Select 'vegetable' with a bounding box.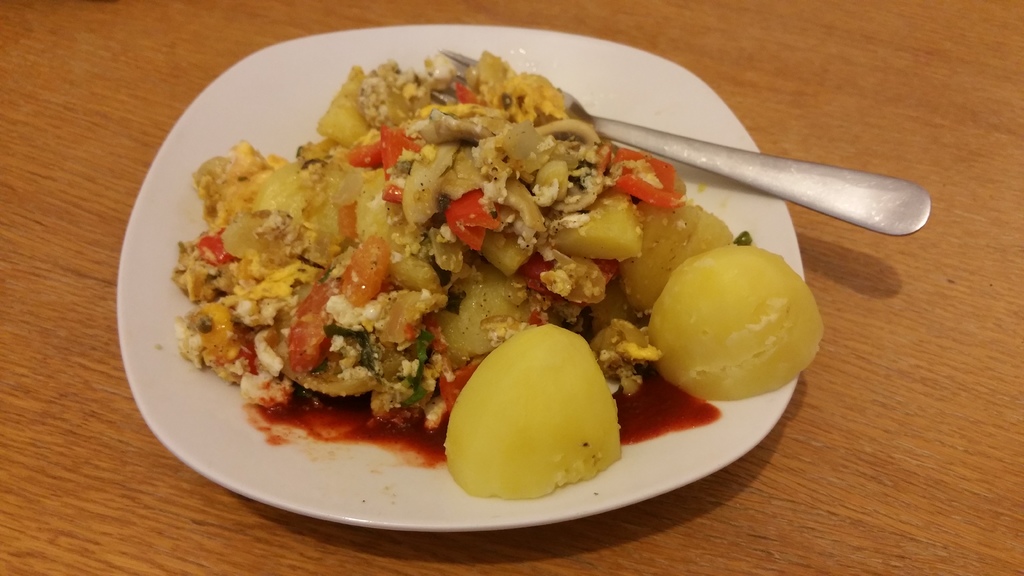
(left=444, top=353, right=481, bottom=411).
